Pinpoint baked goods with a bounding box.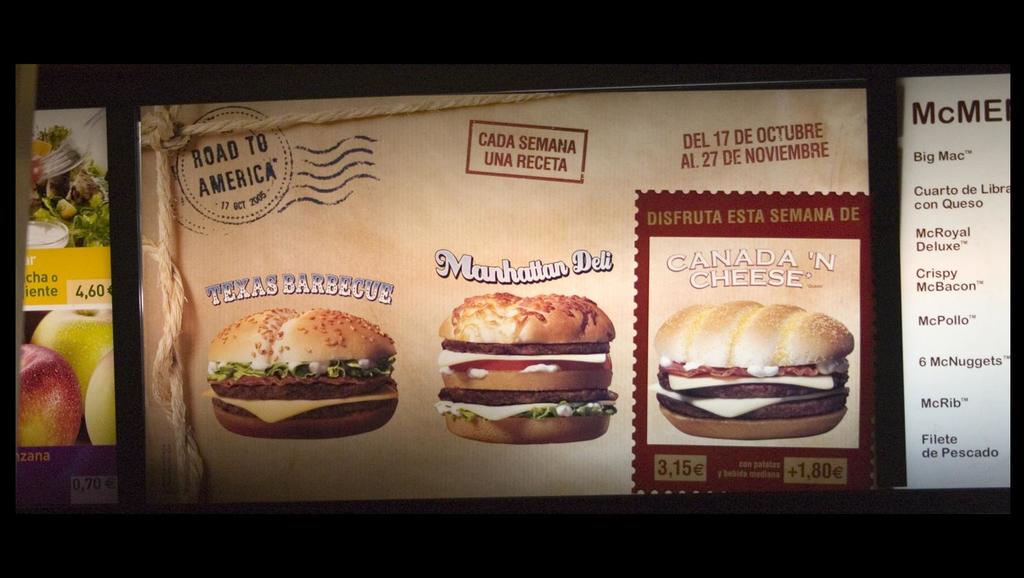
(431, 290, 619, 446).
